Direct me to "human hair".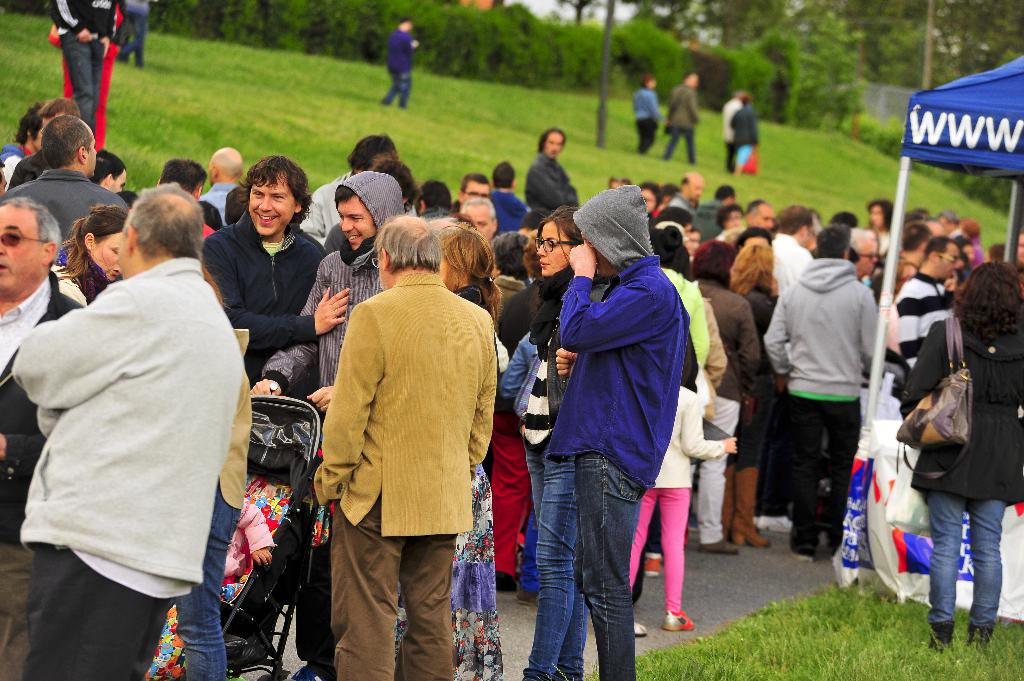
Direction: (943,209,954,228).
